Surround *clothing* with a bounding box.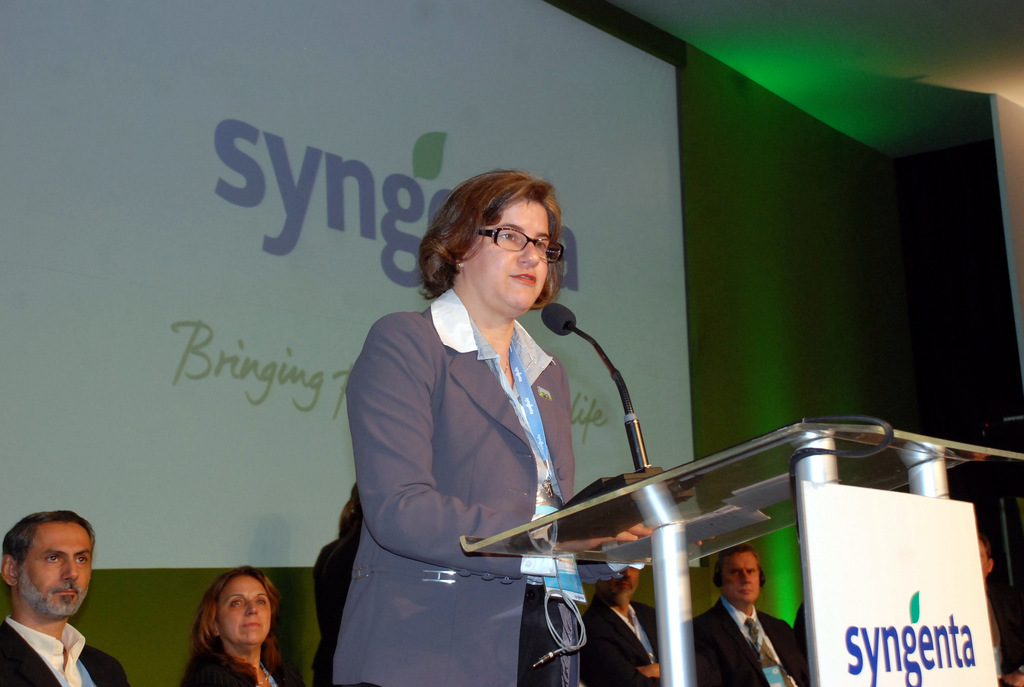
0 616 133 686.
